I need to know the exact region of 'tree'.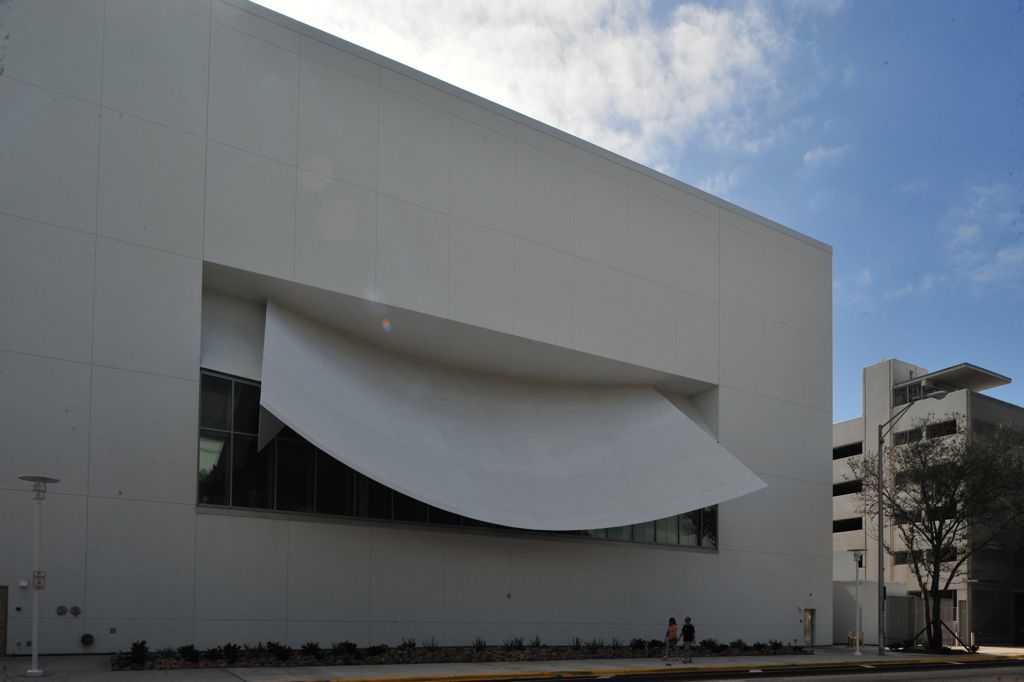
Region: bbox=[848, 408, 1023, 649].
